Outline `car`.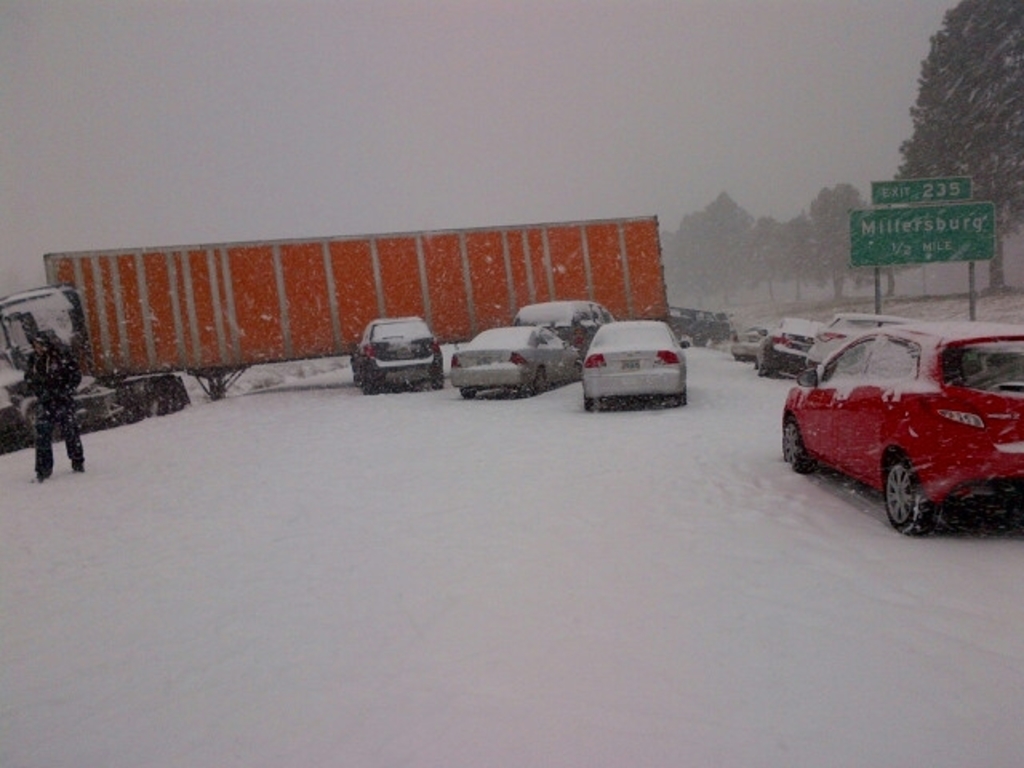
Outline: box(512, 296, 608, 350).
